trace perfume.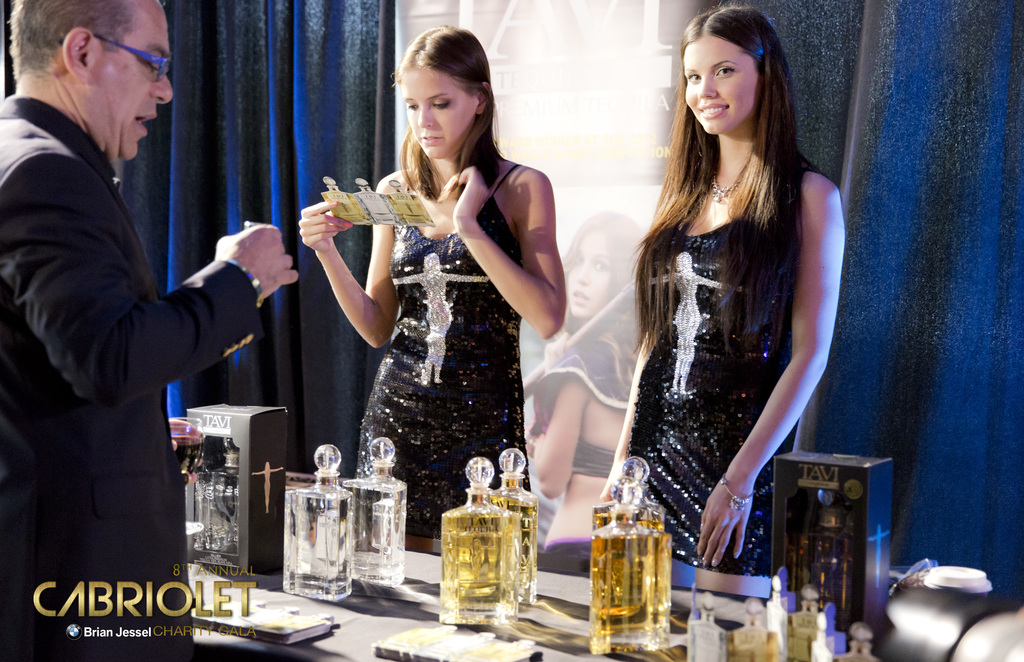
Traced to select_region(792, 491, 847, 612).
